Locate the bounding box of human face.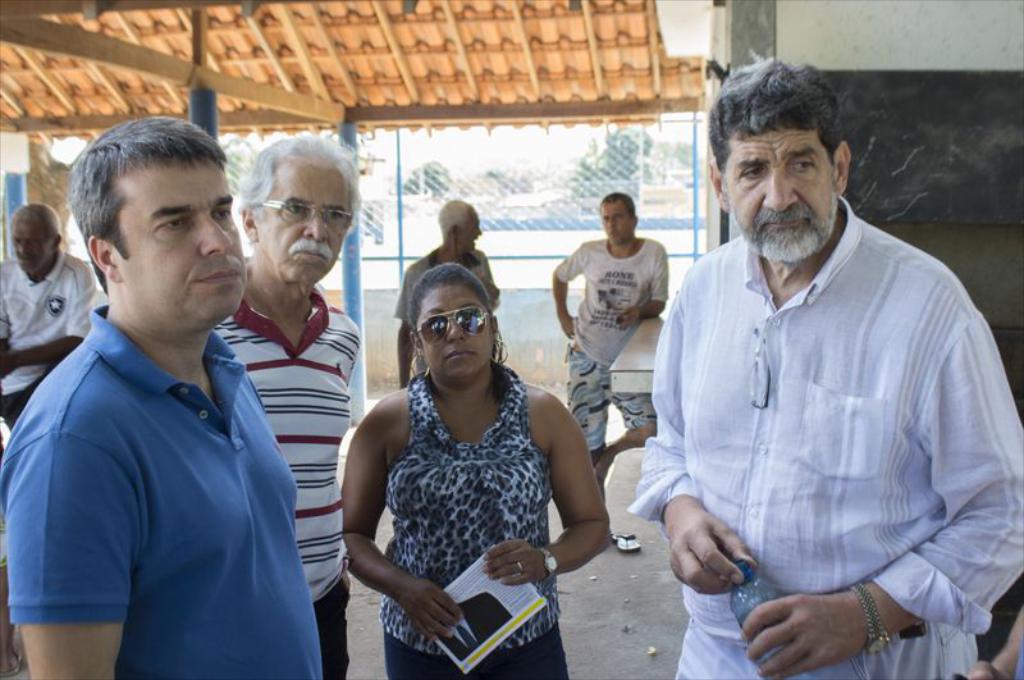
Bounding box: l=412, t=283, r=499, b=379.
